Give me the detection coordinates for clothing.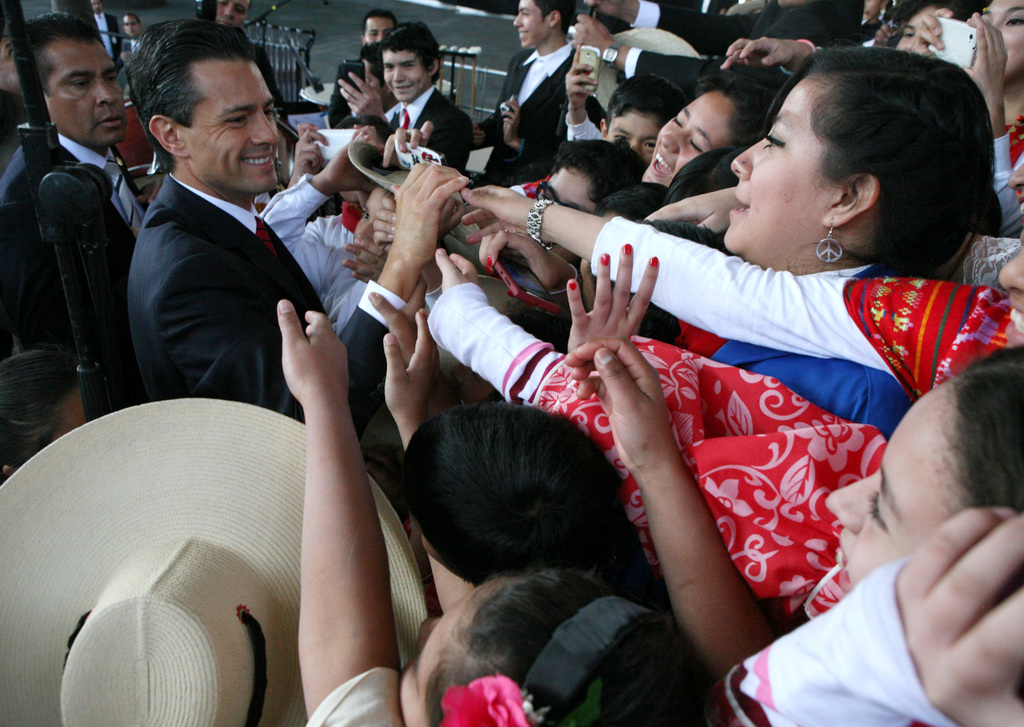
region(310, 669, 404, 726).
